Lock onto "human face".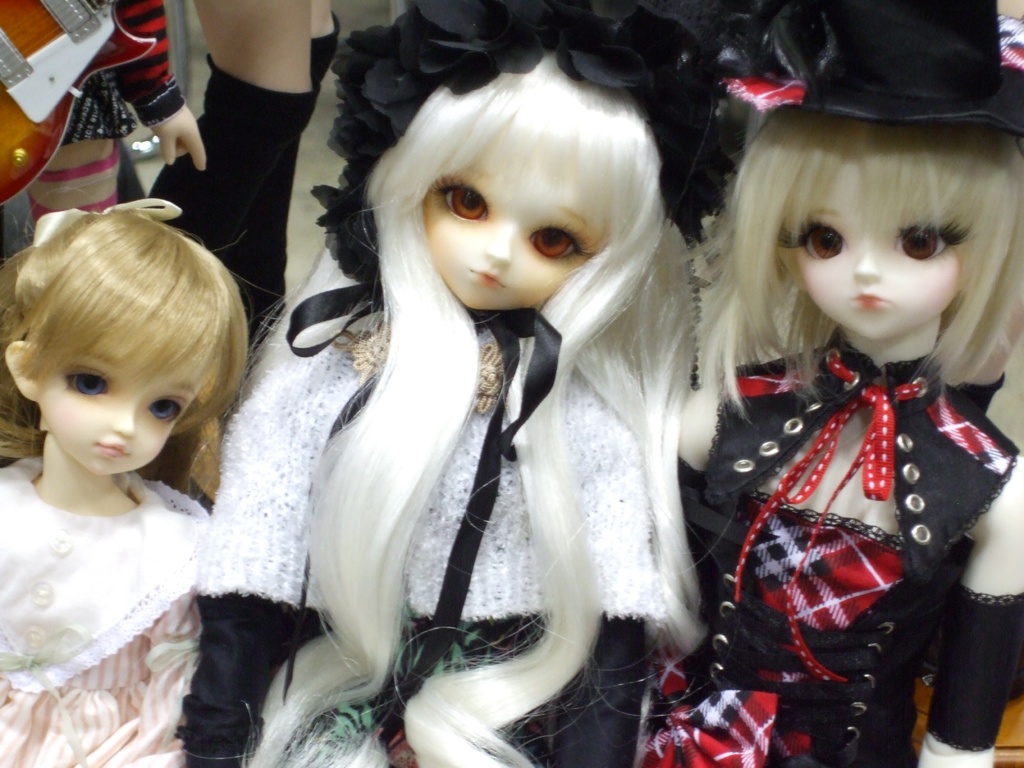
Locked: region(420, 125, 609, 313).
